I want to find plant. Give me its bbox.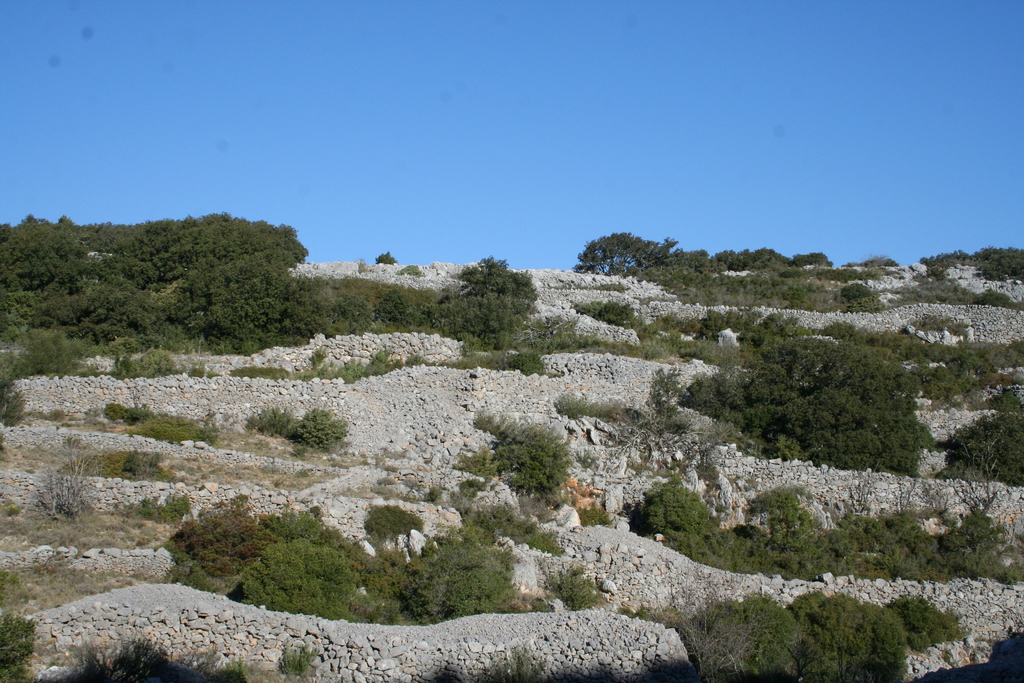
x1=53, y1=628, x2=268, y2=682.
